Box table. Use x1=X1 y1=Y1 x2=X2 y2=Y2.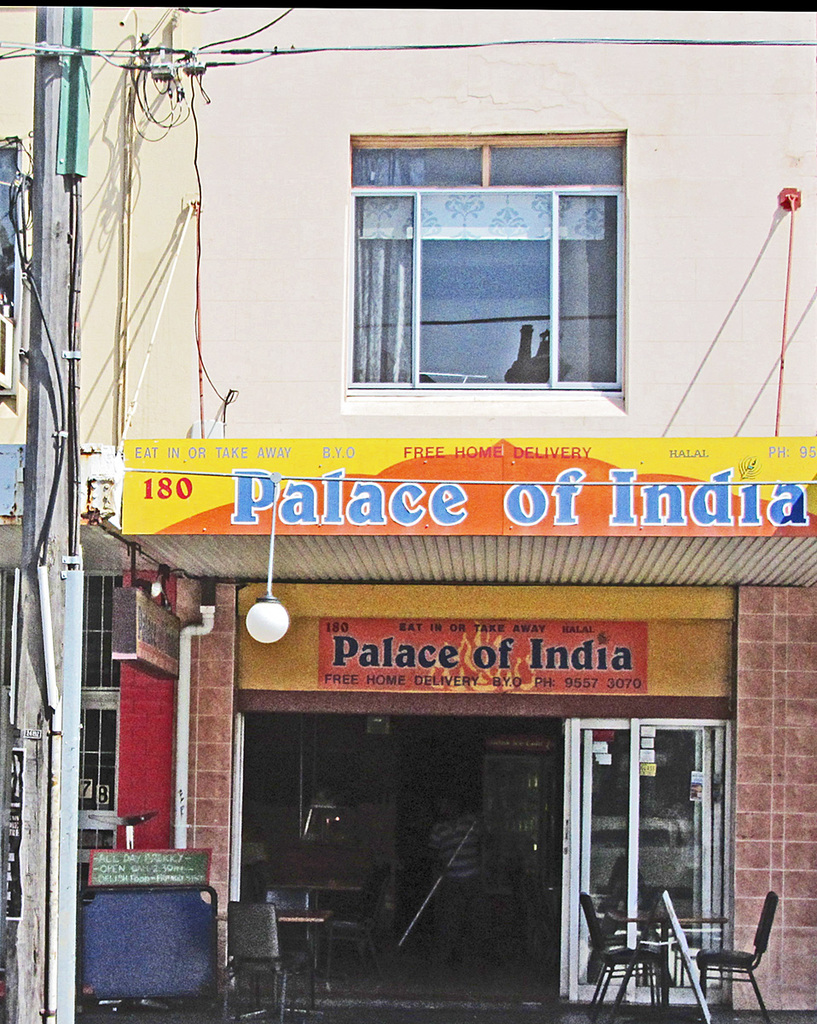
x1=611 y1=907 x2=732 y2=1015.
